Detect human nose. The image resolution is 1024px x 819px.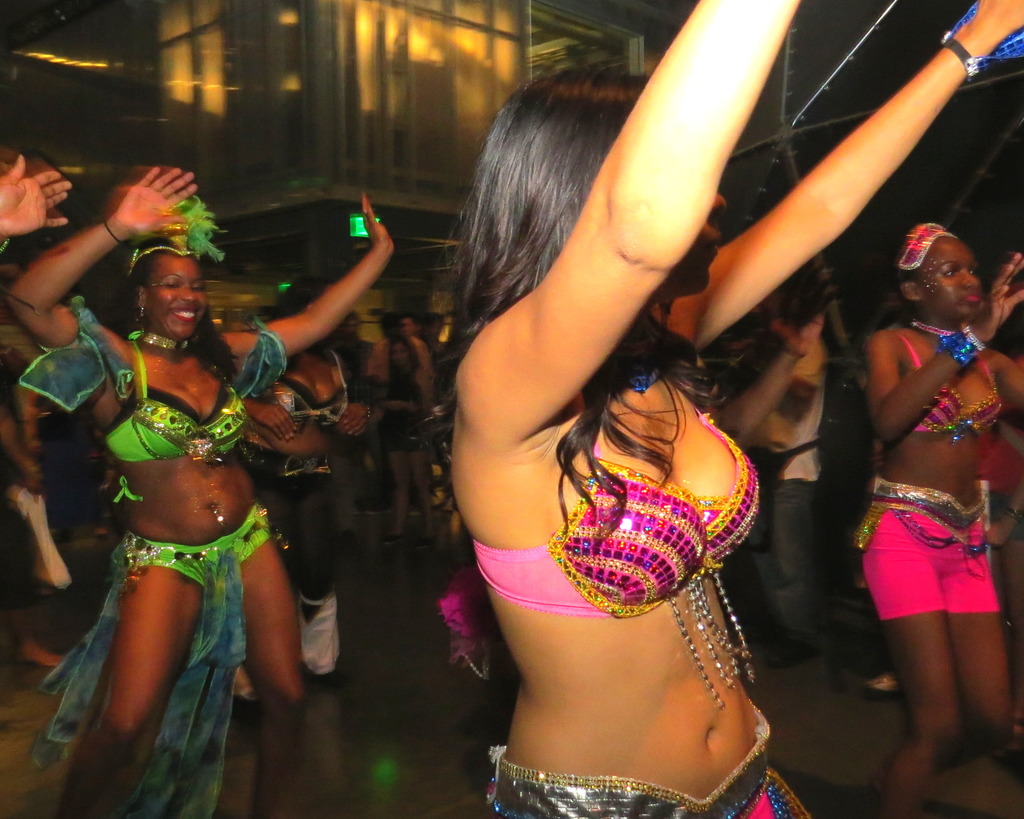
x1=707, y1=195, x2=729, y2=229.
